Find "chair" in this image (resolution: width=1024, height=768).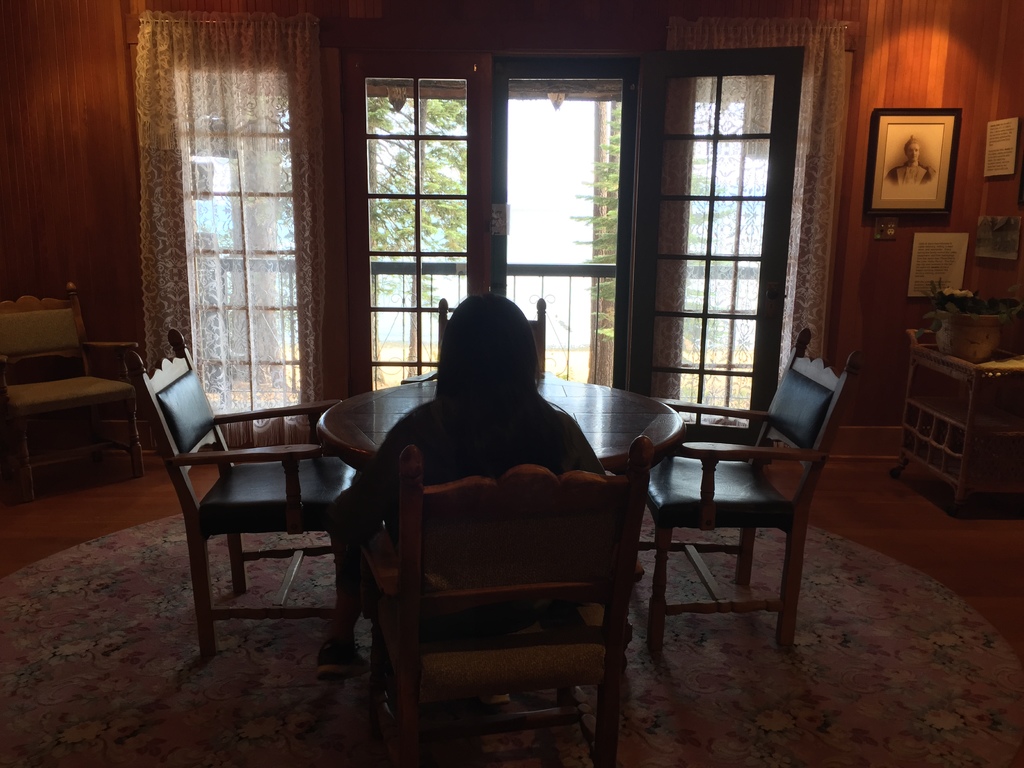
<region>629, 326, 858, 653</region>.
